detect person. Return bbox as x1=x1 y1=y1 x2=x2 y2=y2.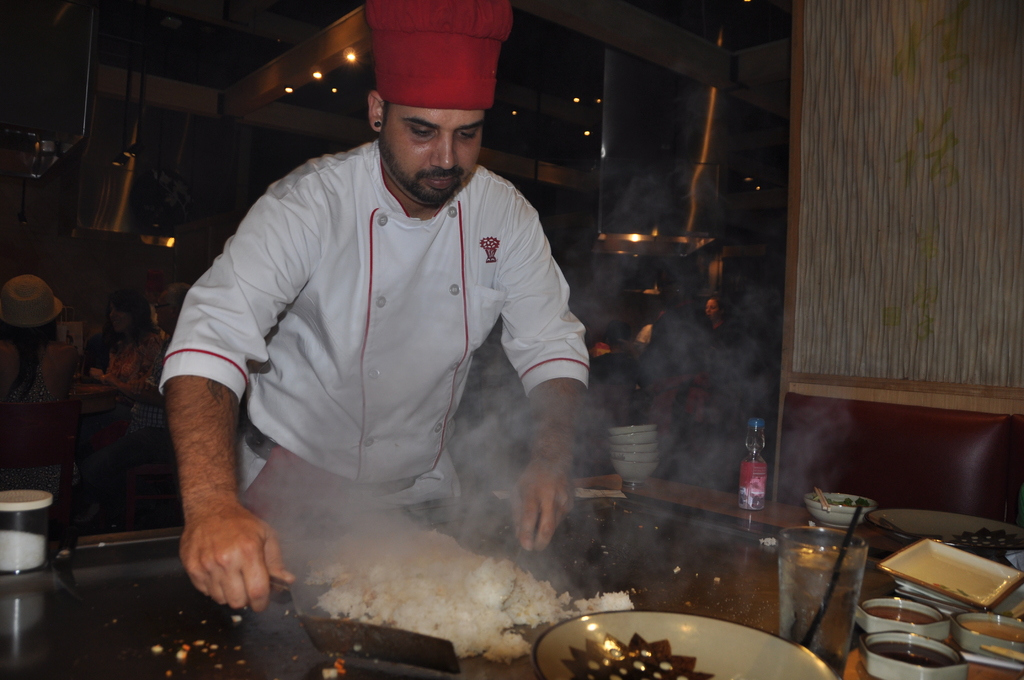
x1=90 y1=279 x2=164 y2=394.
